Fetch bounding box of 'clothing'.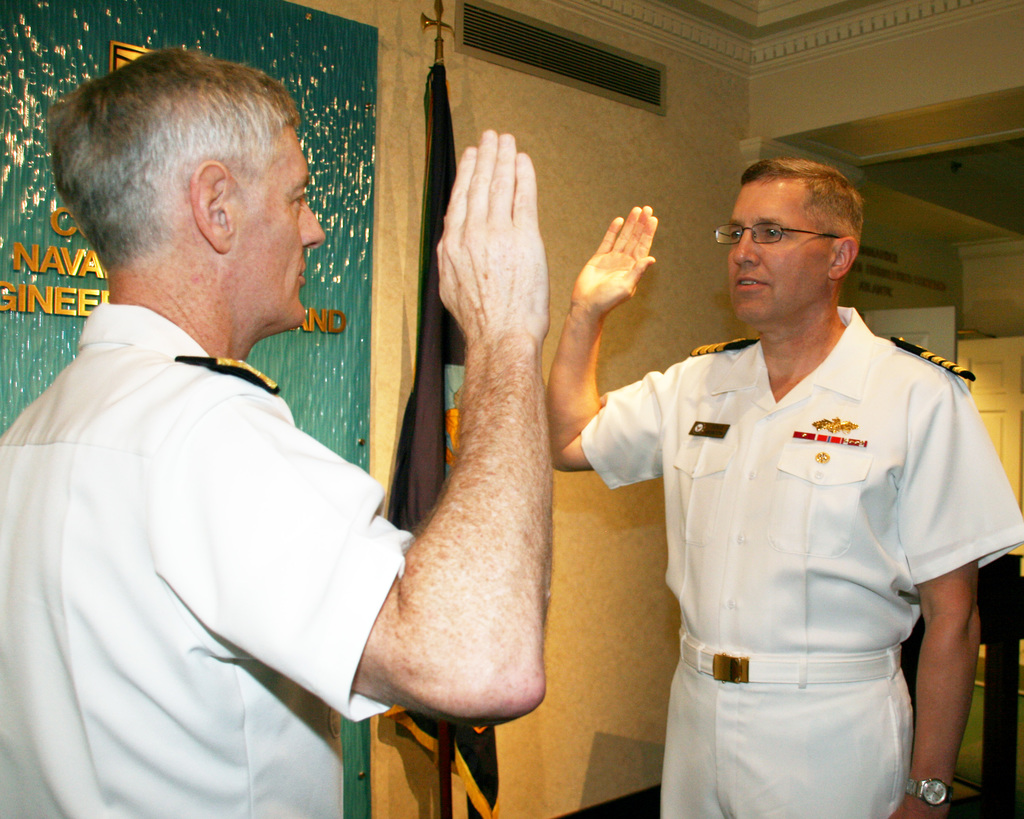
Bbox: 0,303,409,818.
